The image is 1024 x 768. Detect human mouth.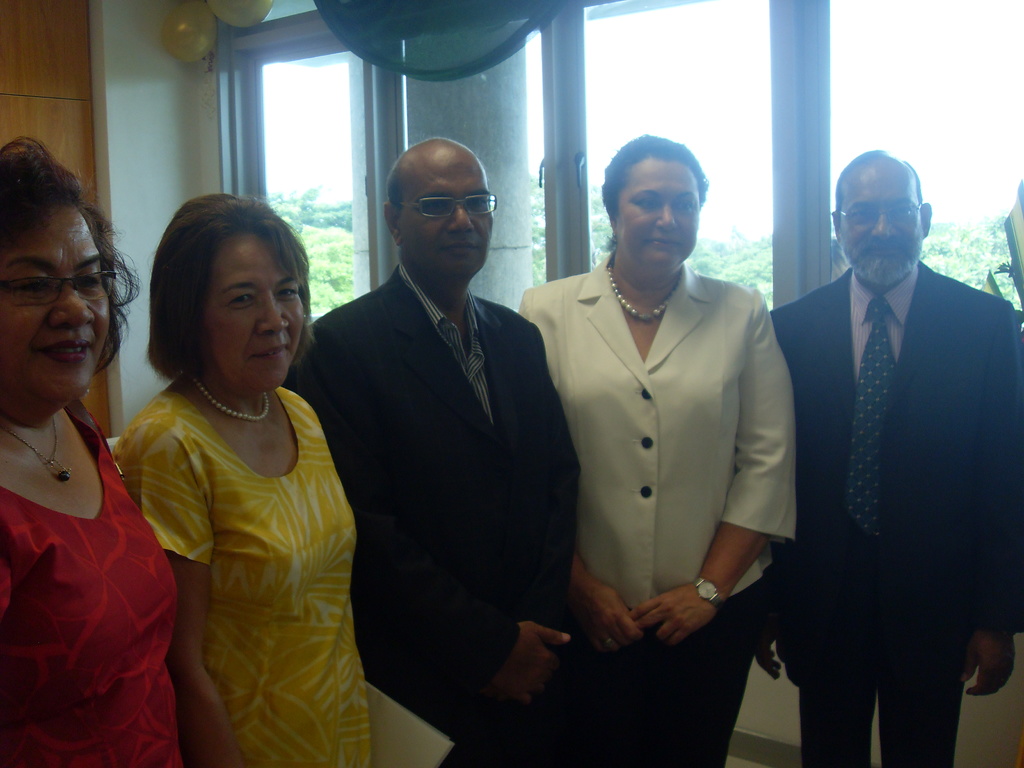
Detection: bbox=[45, 336, 93, 372].
